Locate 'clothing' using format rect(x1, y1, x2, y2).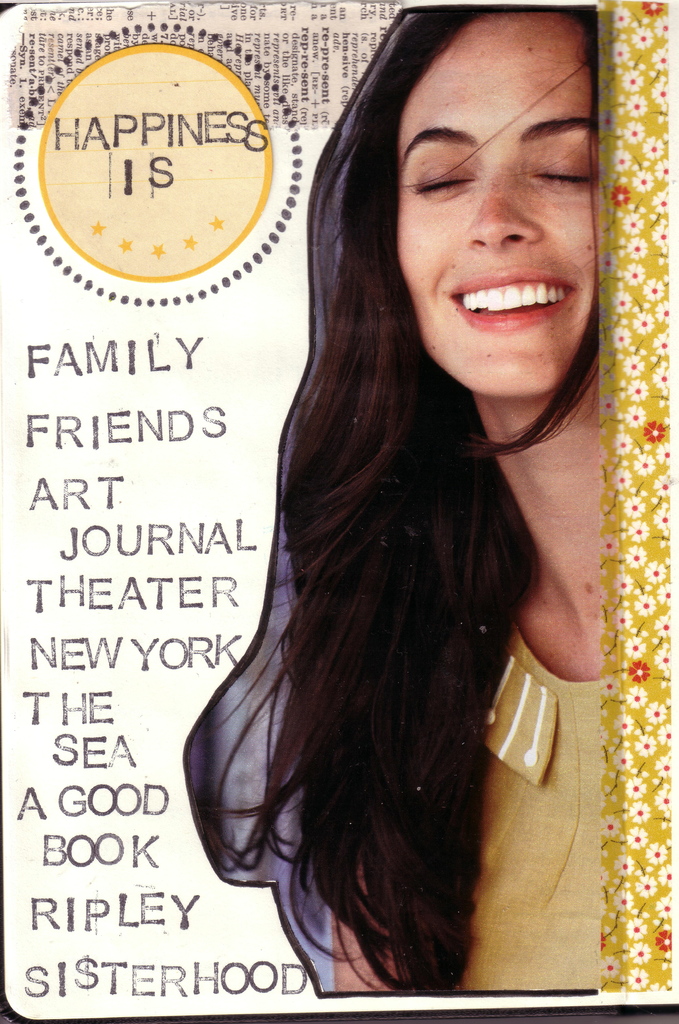
rect(434, 615, 605, 998).
